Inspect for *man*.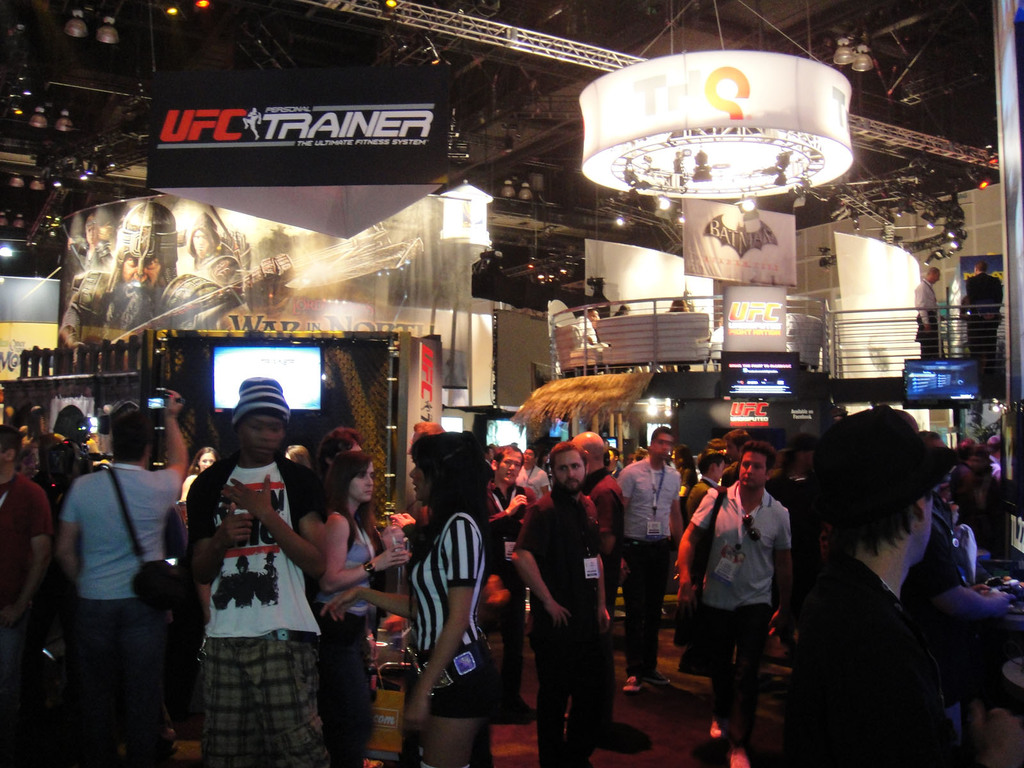
Inspection: x1=986, y1=436, x2=1004, y2=495.
